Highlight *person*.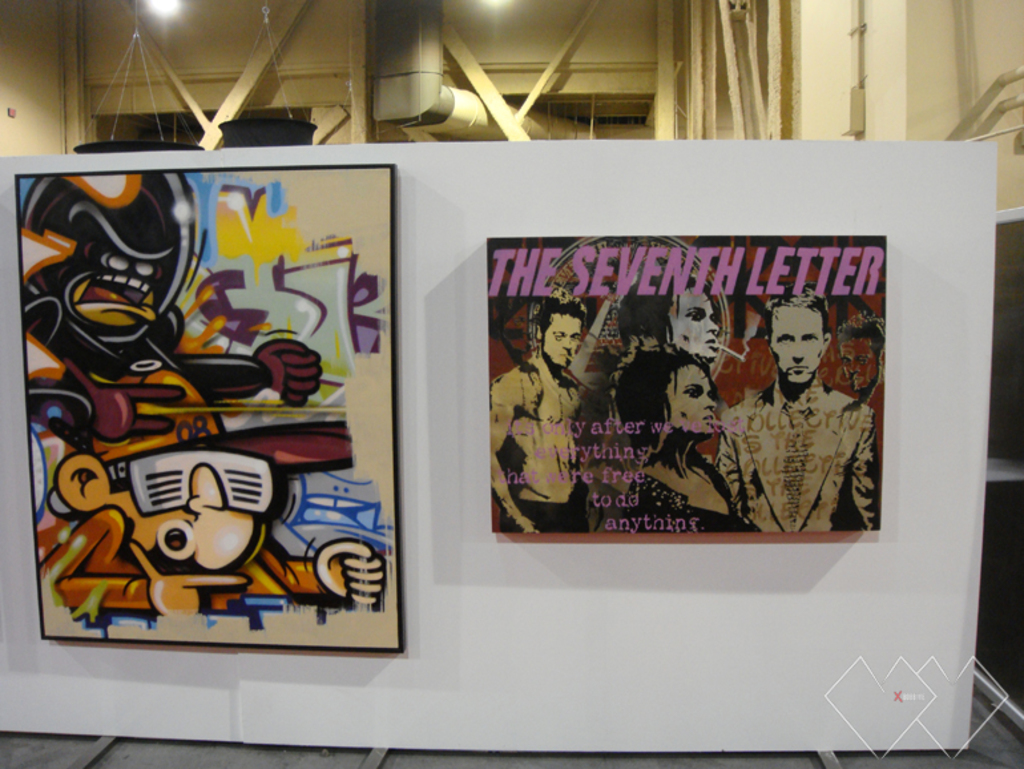
Highlighted region: [left=605, top=341, right=749, bottom=536].
